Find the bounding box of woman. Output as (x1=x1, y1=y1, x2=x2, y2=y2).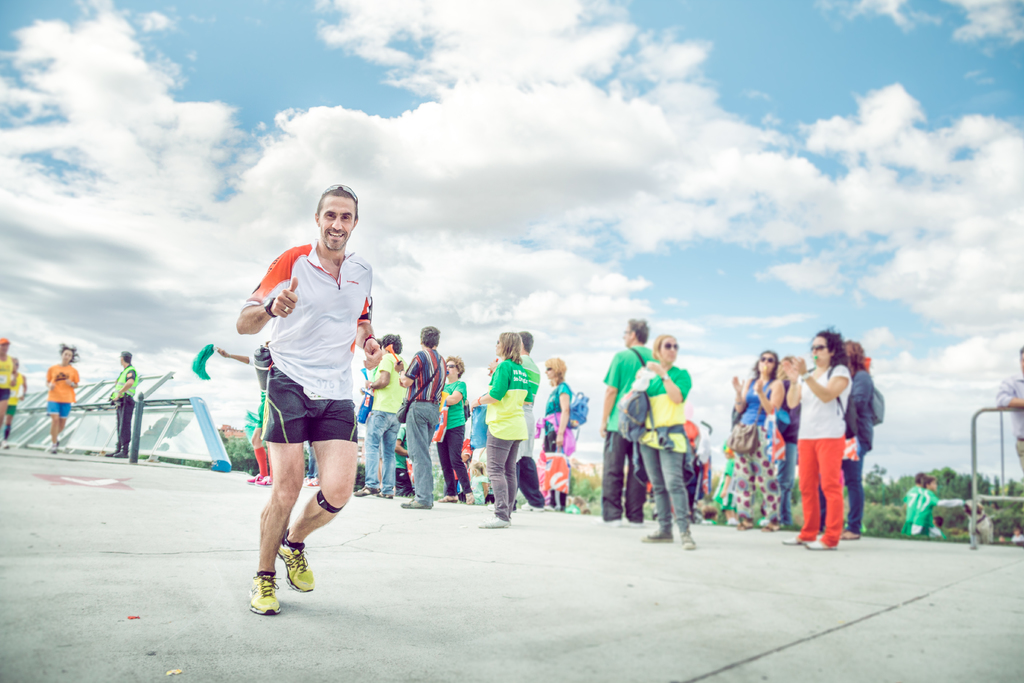
(x1=475, y1=330, x2=527, y2=529).
